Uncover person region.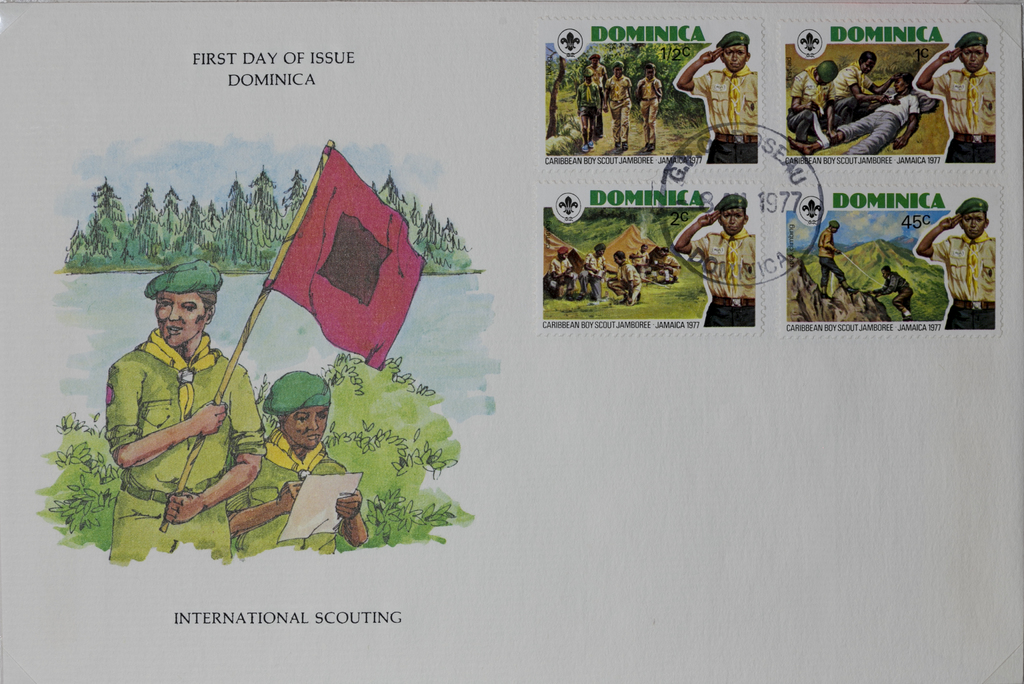
Uncovered: box(104, 257, 248, 566).
